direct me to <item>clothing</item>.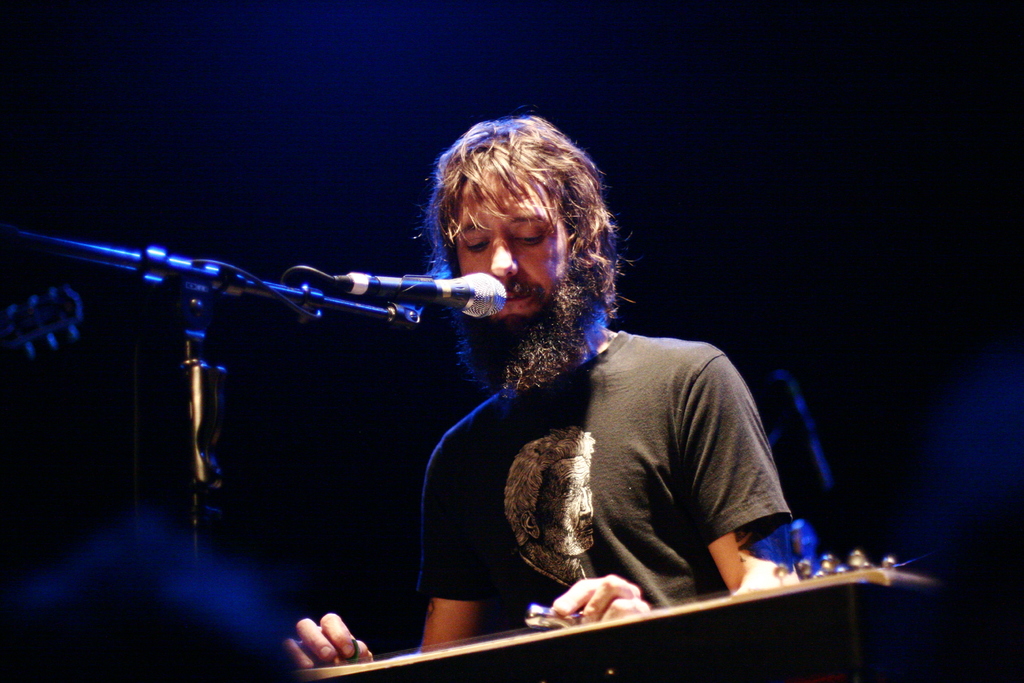
Direction: Rect(262, 208, 799, 655).
